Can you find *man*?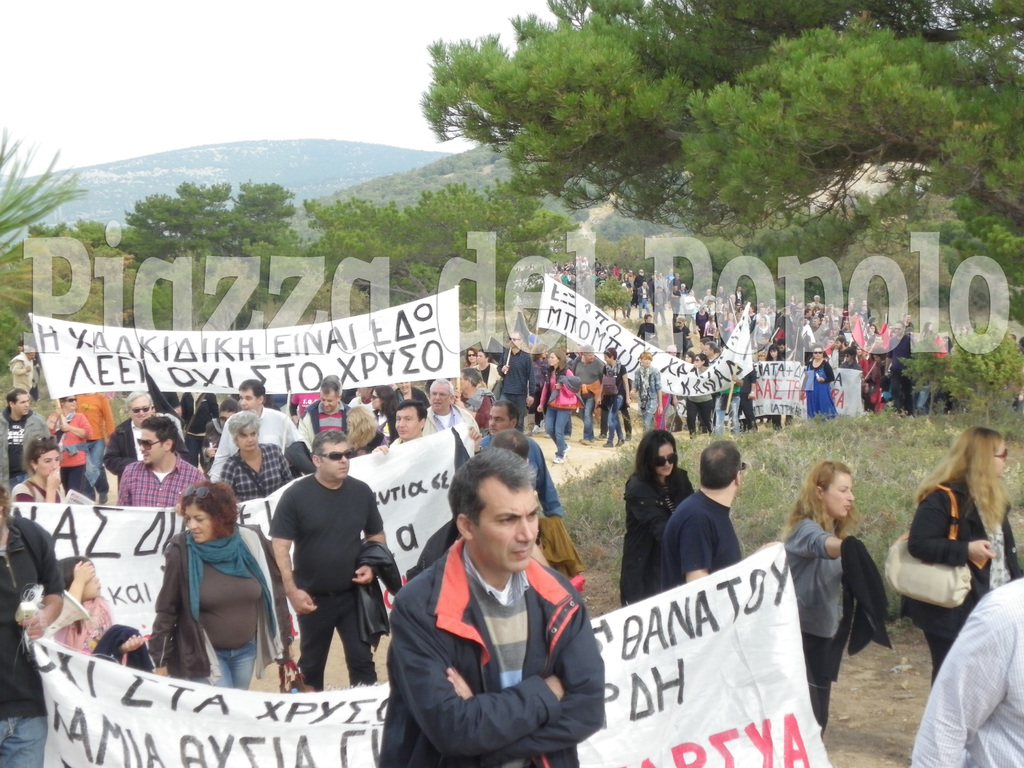
Yes, bounding box: [113,416,207,505].
